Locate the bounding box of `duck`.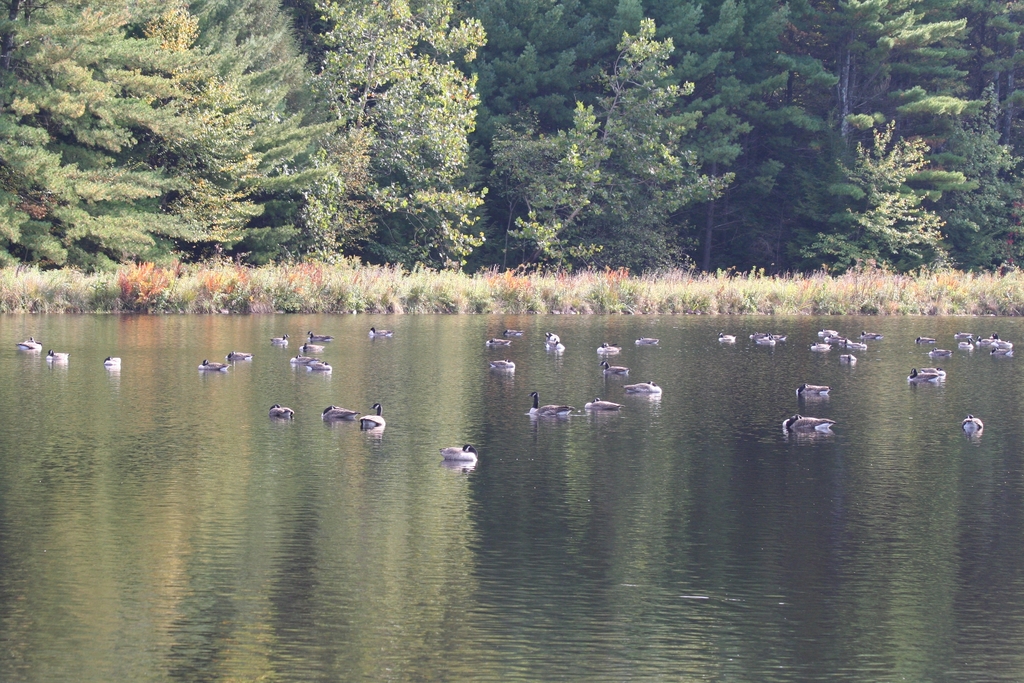
Bounding box: 844, 329, 869, 360.
